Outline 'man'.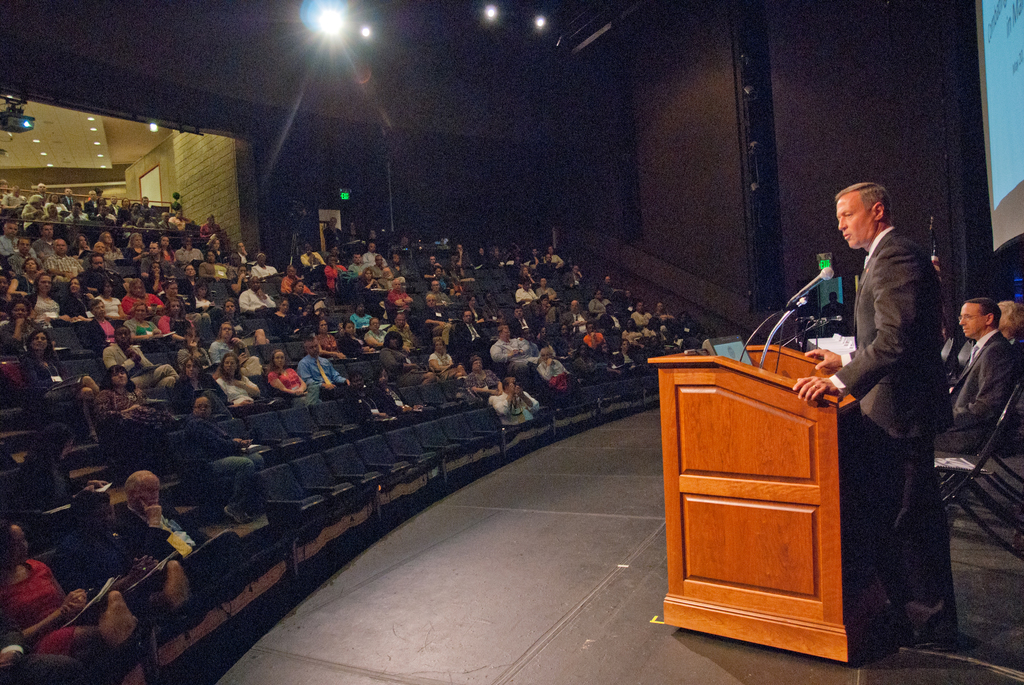
Outline: bbox=(44, 238, 86, 282).
